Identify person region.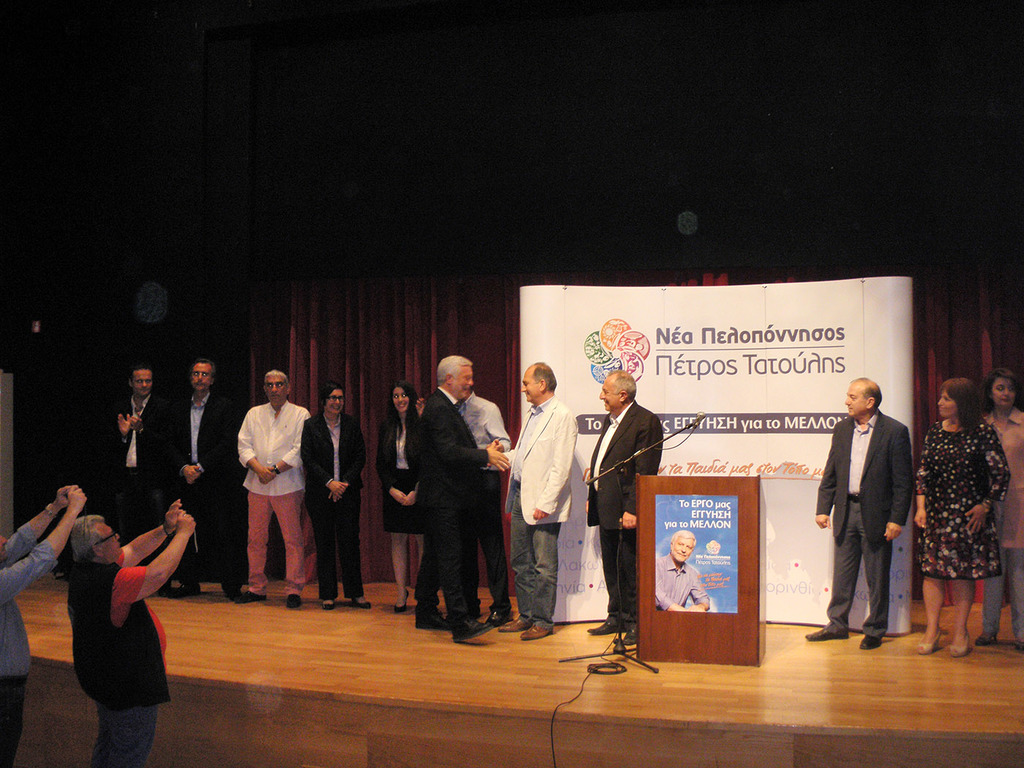
Region: [x1=827, y1=375, x2=914, y2=661].
